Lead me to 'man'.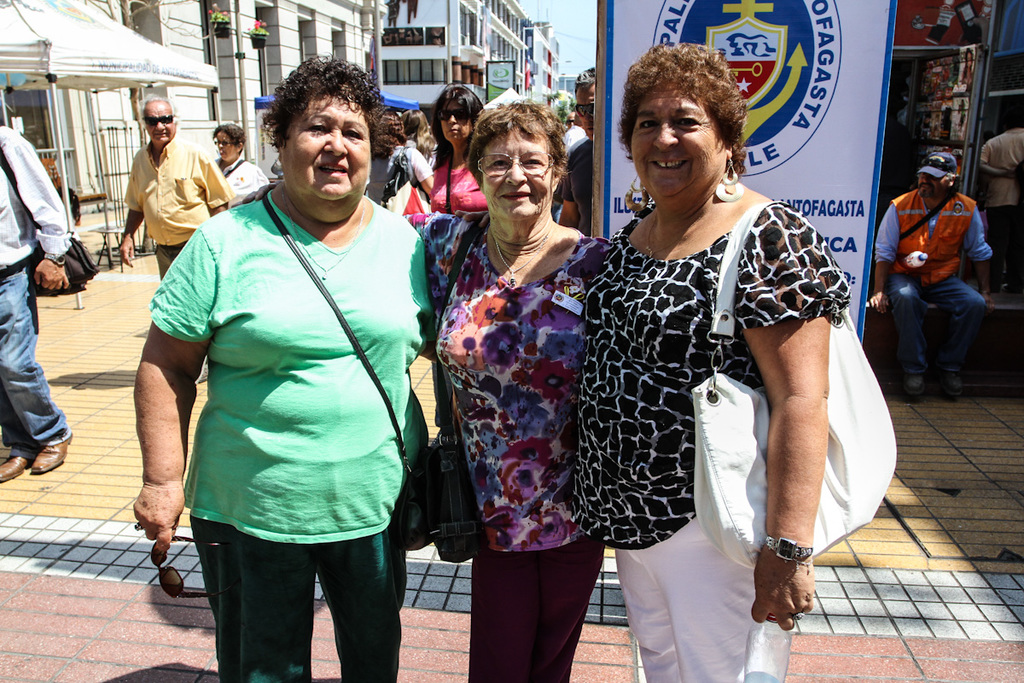
Lead to Rect(0, 127, 79, 479).
